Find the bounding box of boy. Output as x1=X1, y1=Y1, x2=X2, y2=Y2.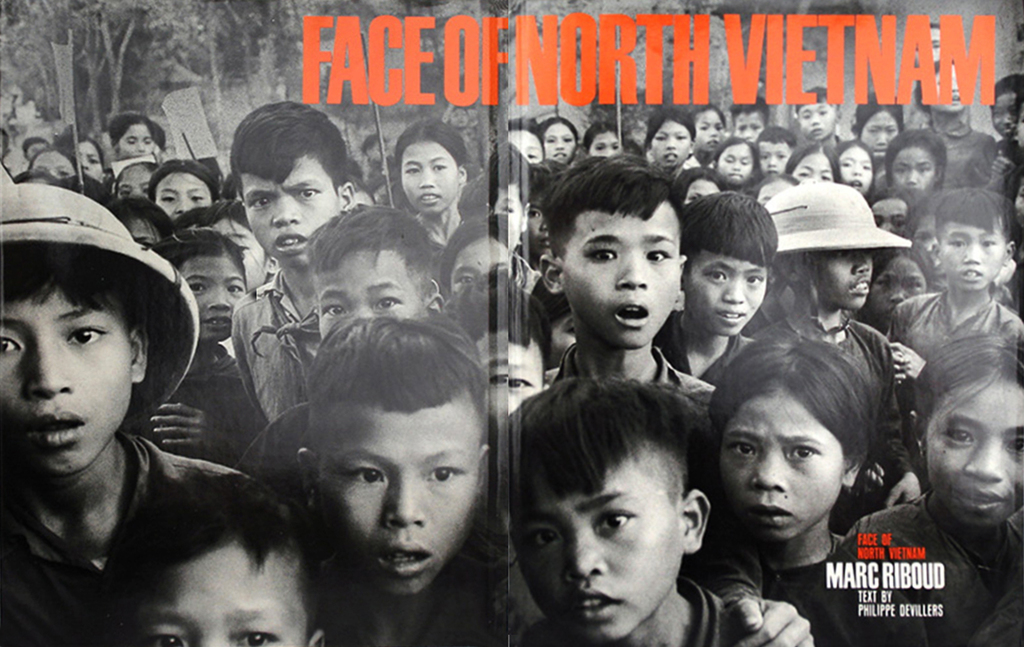
x1=232, y1=314, x2=517, y2=646.
